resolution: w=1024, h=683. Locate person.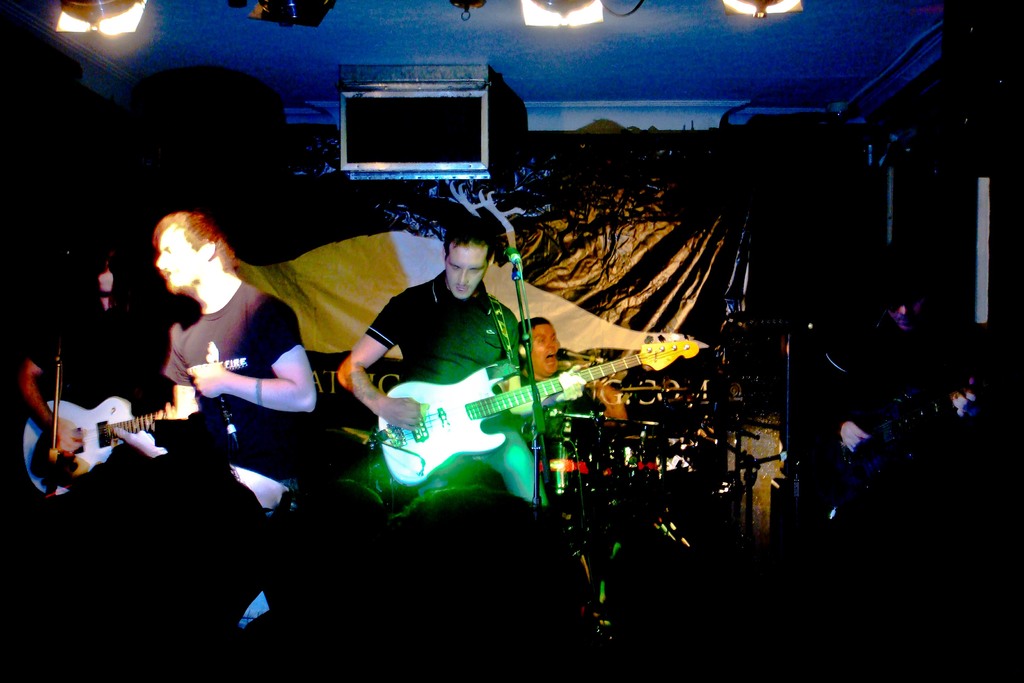
bbox(124, 213, 314, 491).
